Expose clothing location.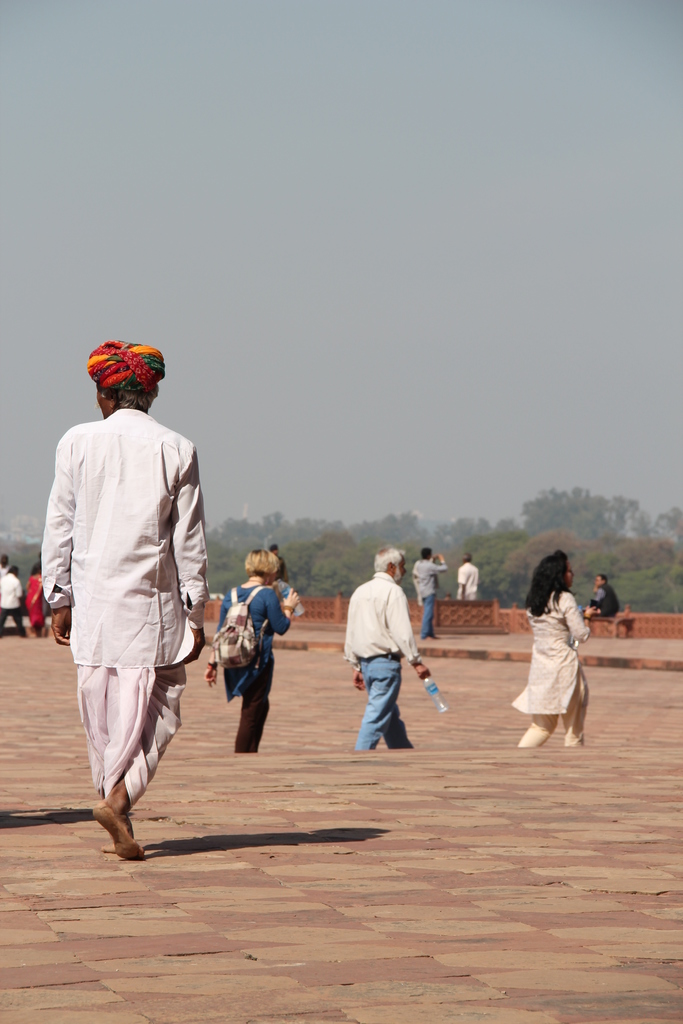
Exposed at detection(39, 408, 207, 813).
